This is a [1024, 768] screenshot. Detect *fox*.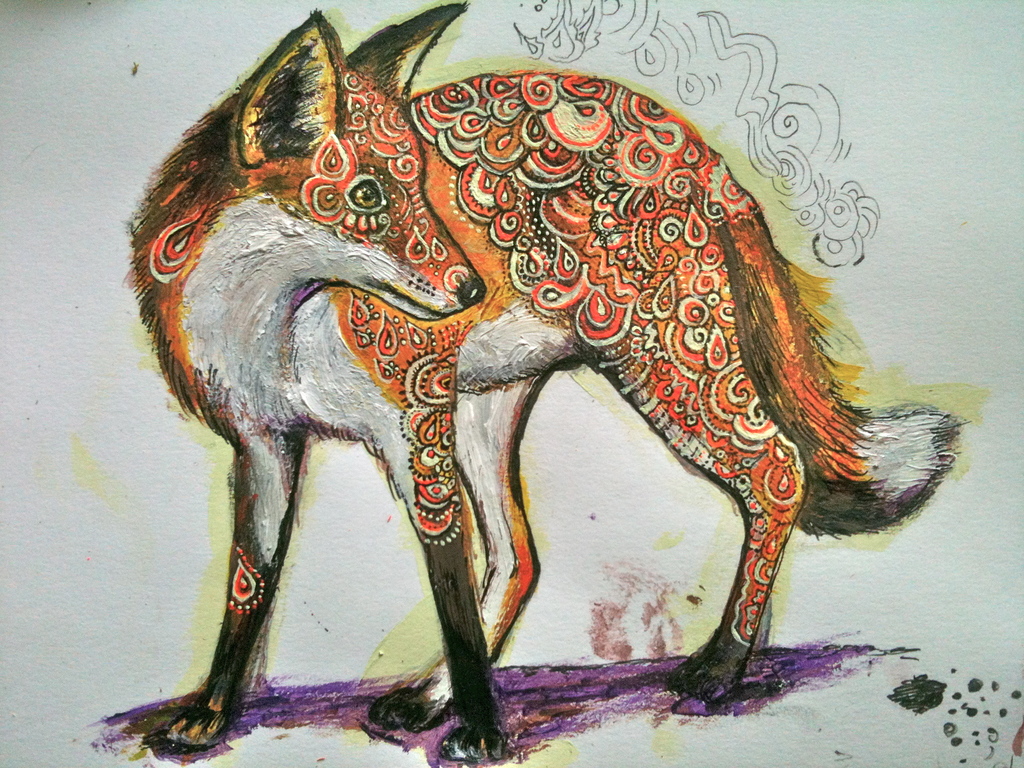
120,0,972,765.
